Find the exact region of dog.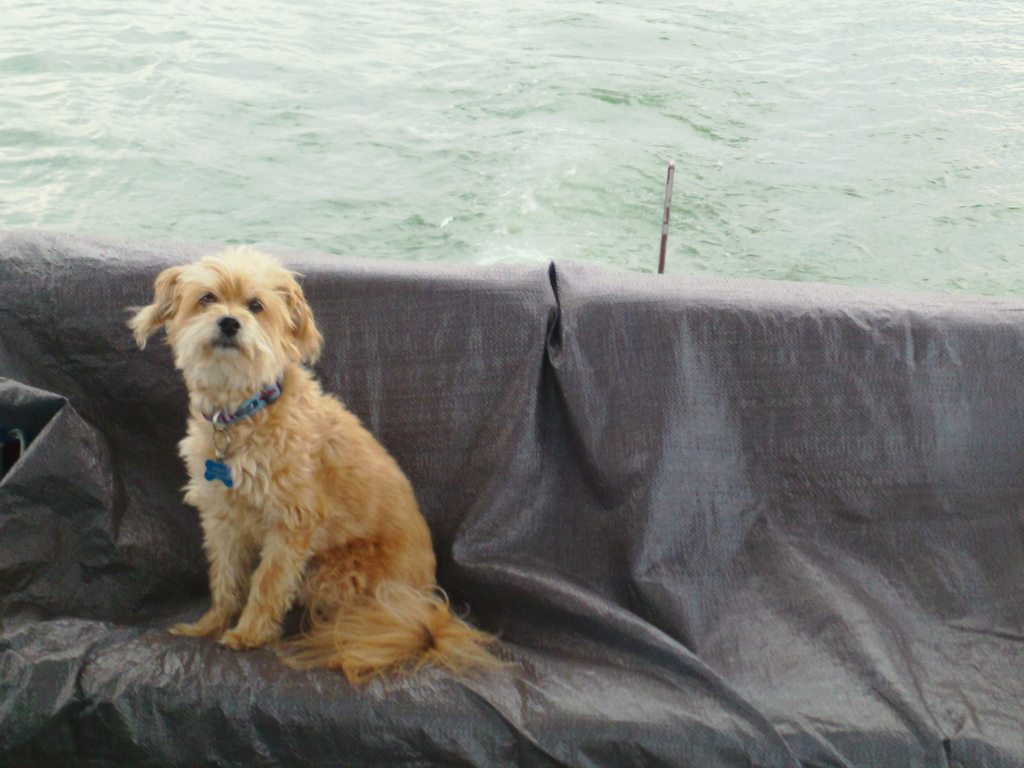
Exact region: (124, 248, 518, 685).
